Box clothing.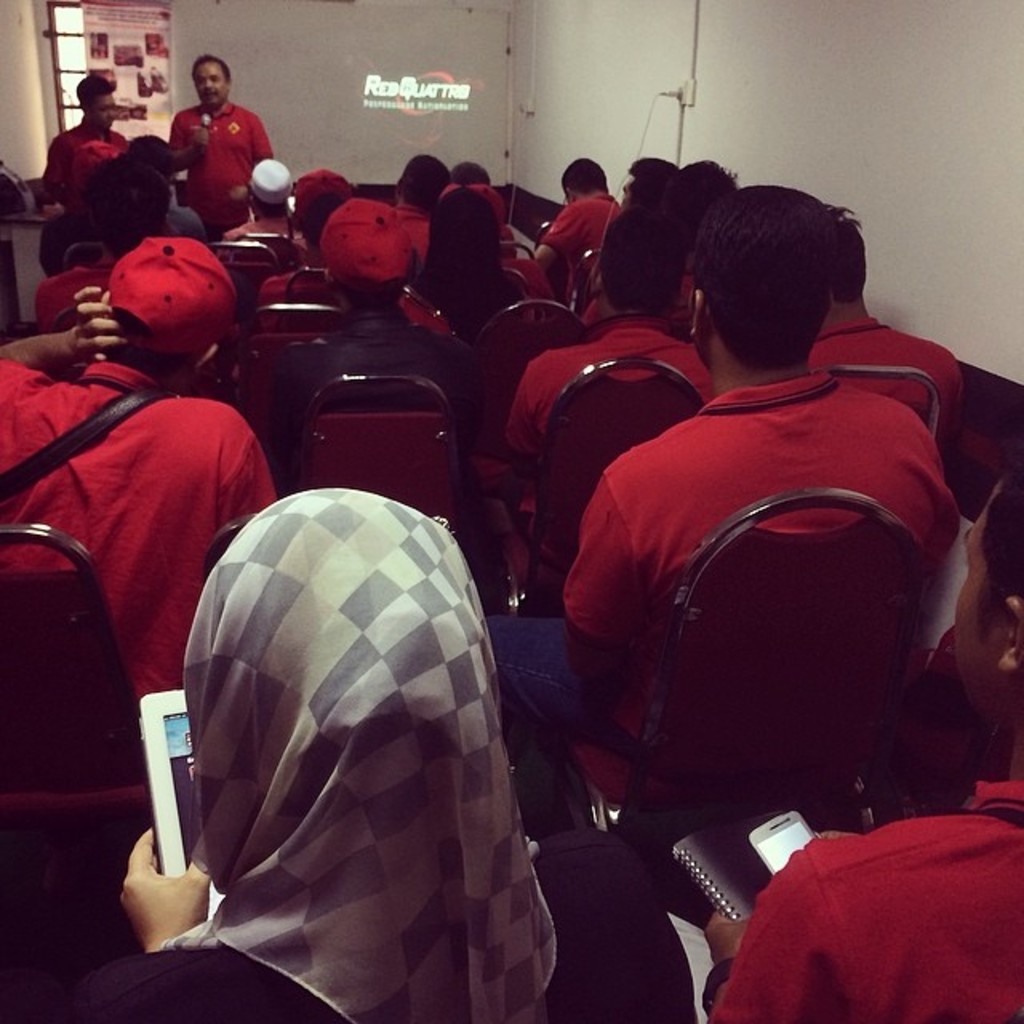
region(736, 810, 1019, 1003).
